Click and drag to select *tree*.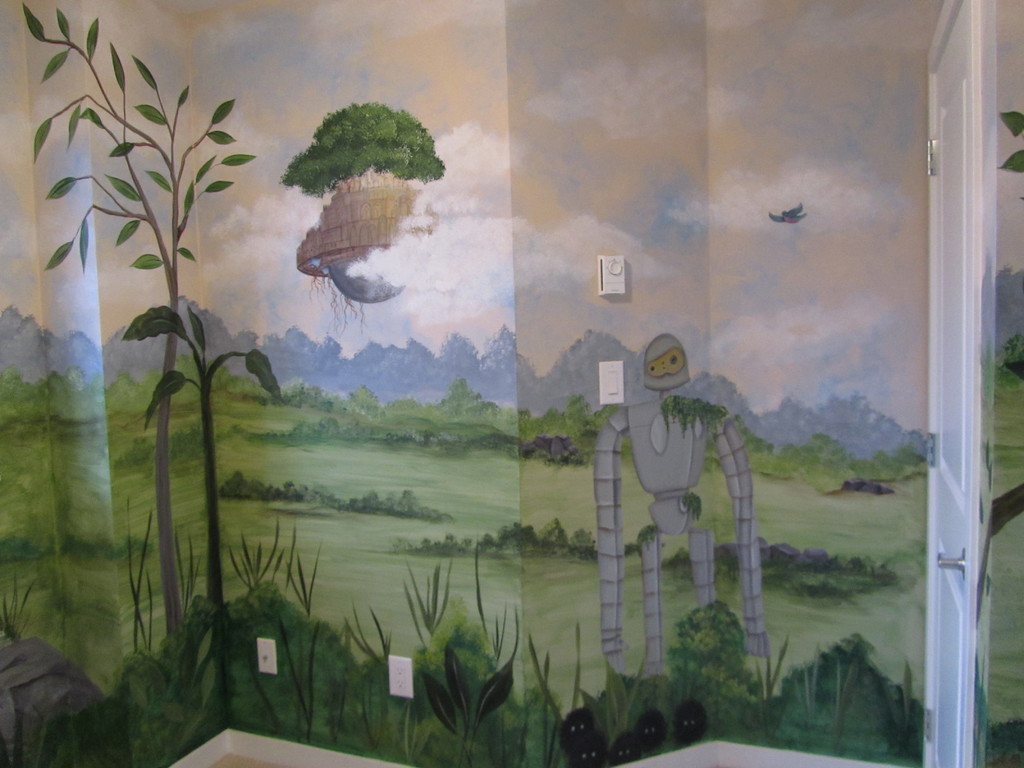
Selection: bbox(308, 329, 346, 373).
